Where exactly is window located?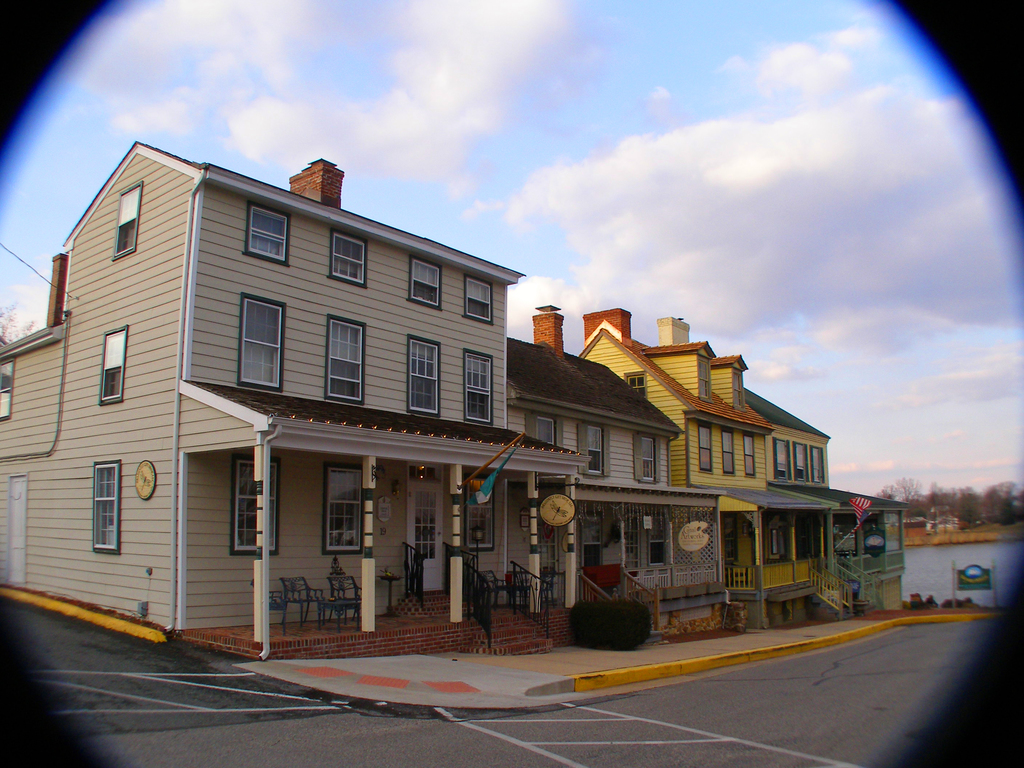
Its bounding box is bbox=(540, 415, 556, 443).
